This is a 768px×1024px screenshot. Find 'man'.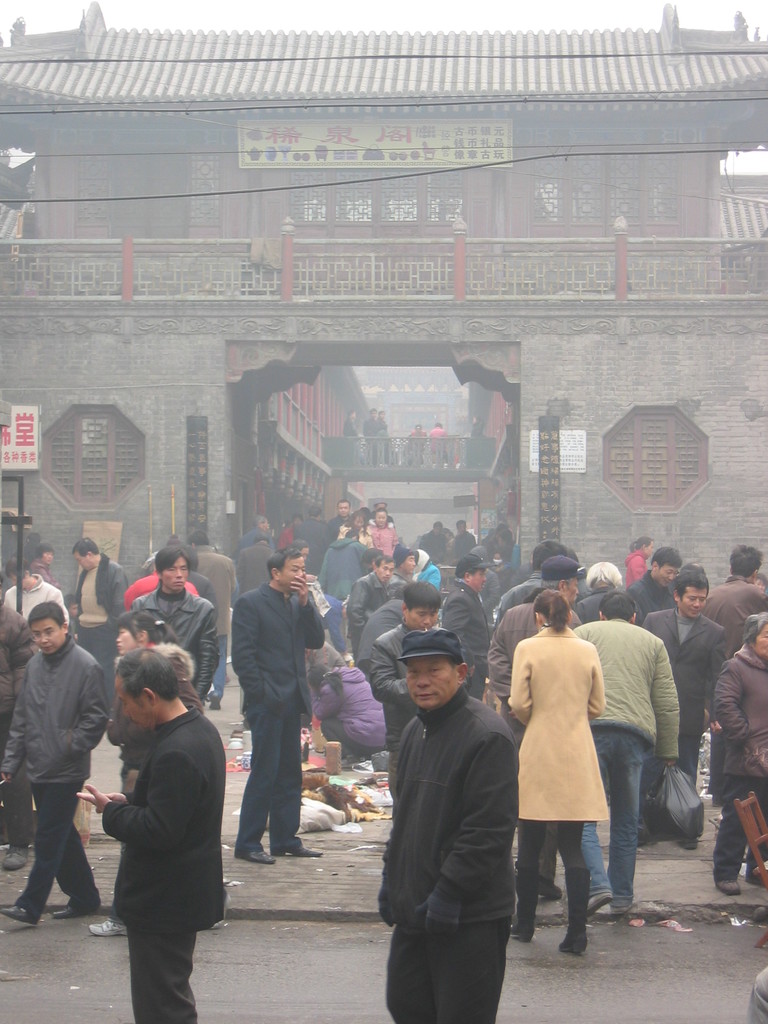
Bounding box: crop(551, 566, 679, 931).
